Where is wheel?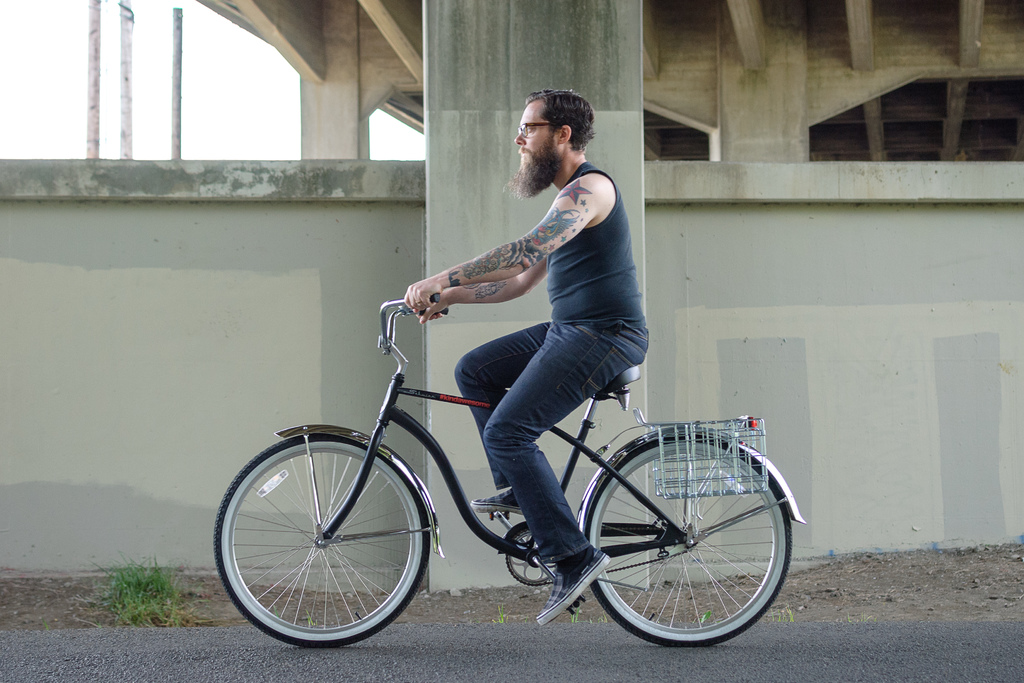
[x1=586, y1=436, x2=790, y2=648].
